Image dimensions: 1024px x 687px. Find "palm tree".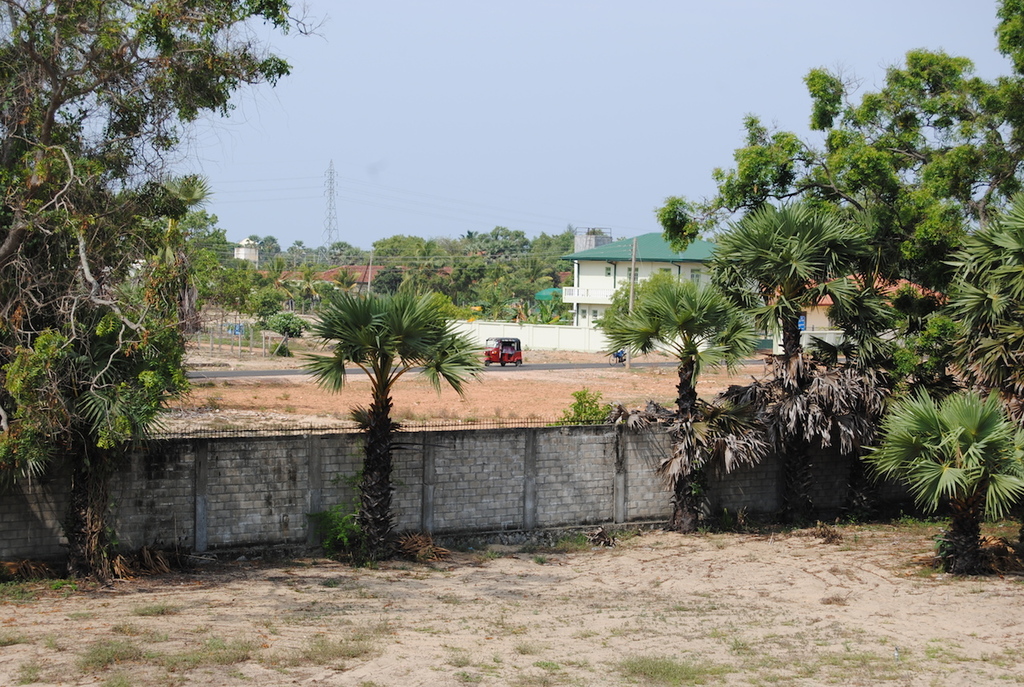
pyautogui.locateOnScreen(858, 383, 1023, 570).
